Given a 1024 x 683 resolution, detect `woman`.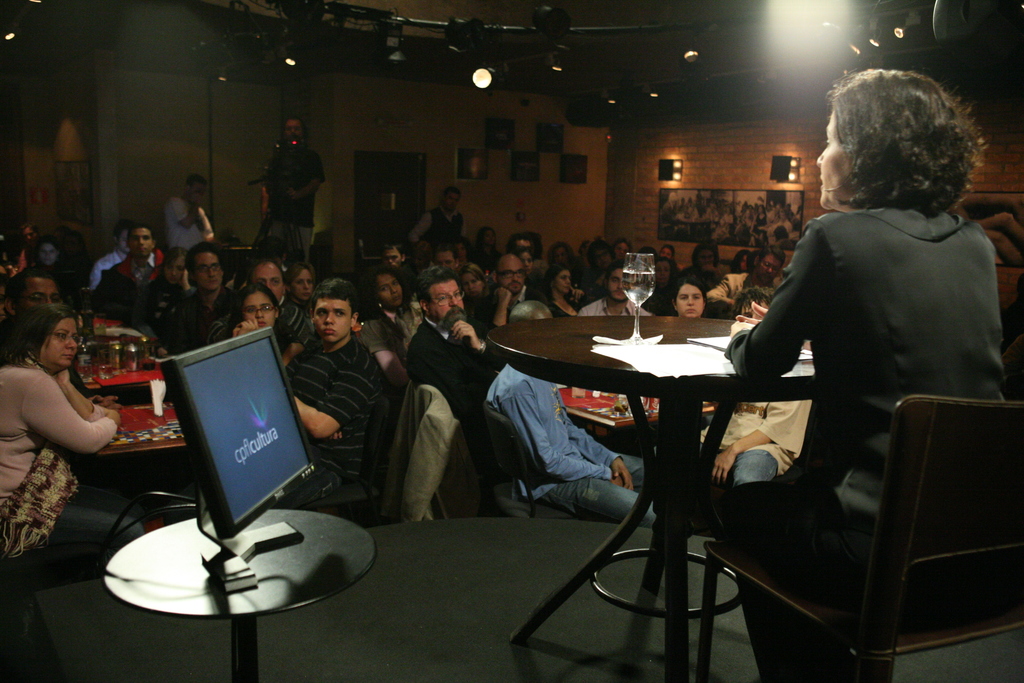
box(359, 265, 422, 388).
